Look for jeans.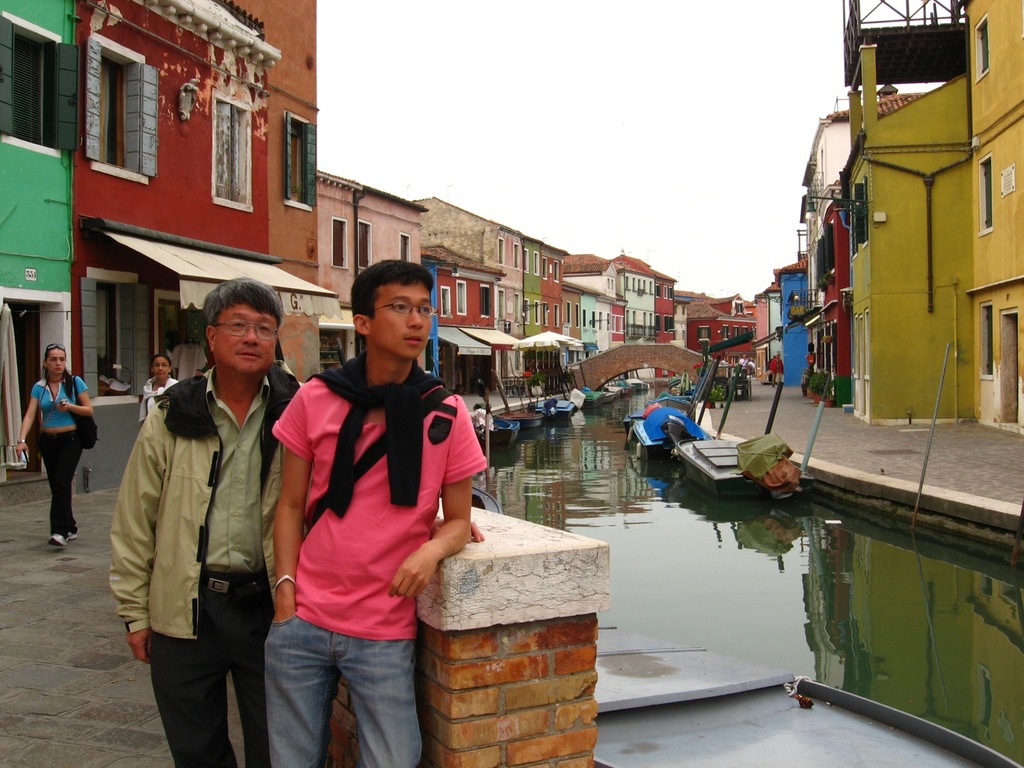
Found: bbox(252, 598, 417, 750).
